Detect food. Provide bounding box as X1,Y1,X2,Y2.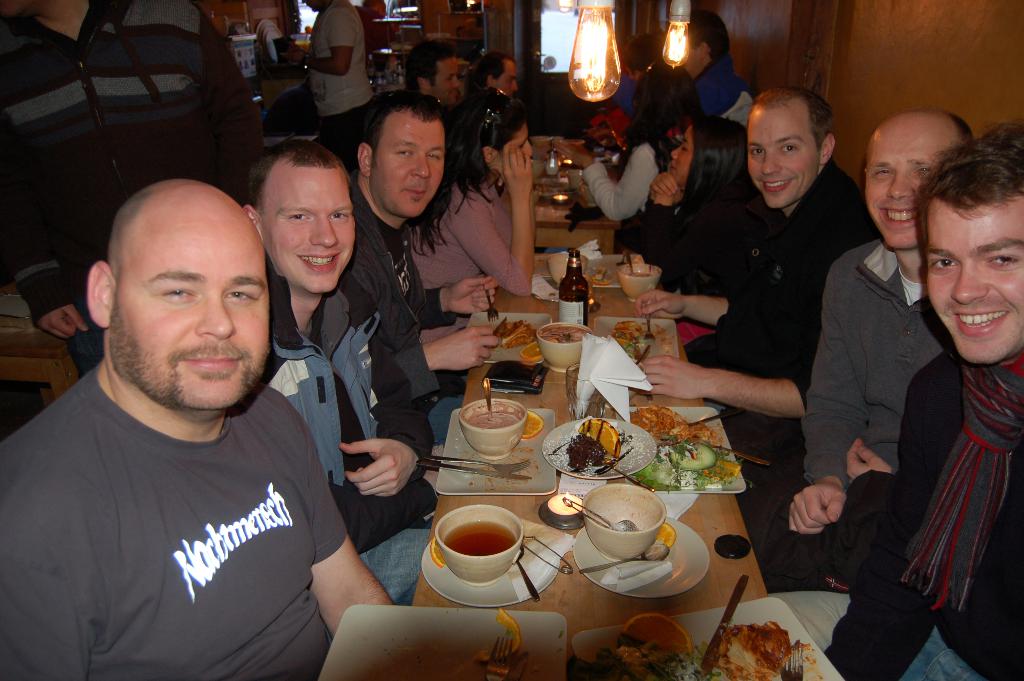
725,603,813,664.
